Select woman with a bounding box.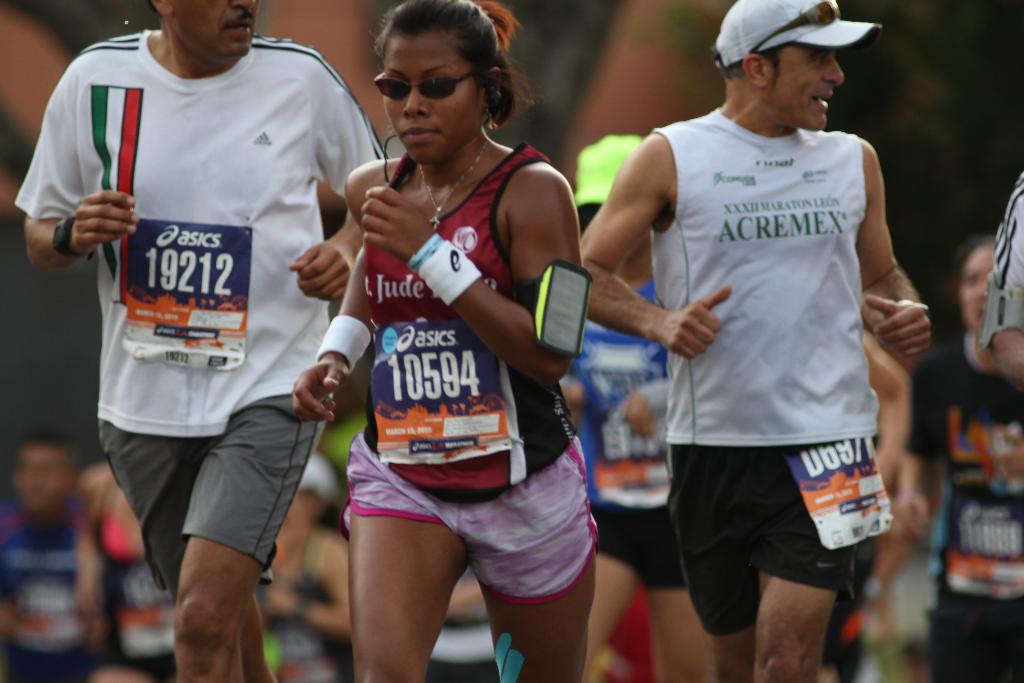
{"x1": 295, "y1": 26, "x2": 635, "y2": 670}.
